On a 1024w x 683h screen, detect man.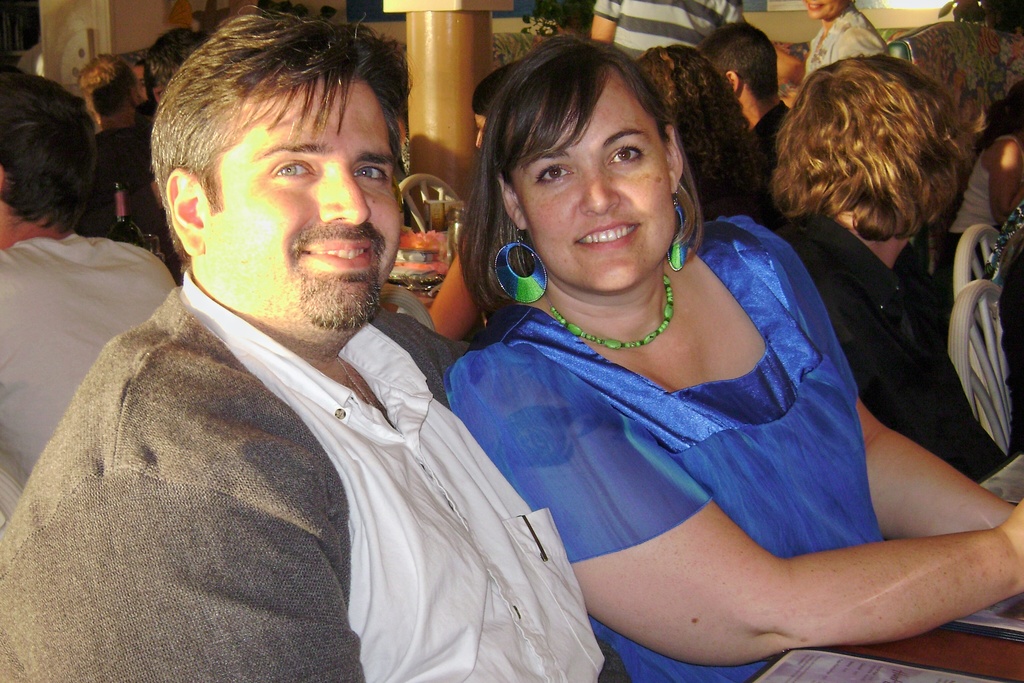
590/0/750/63.
